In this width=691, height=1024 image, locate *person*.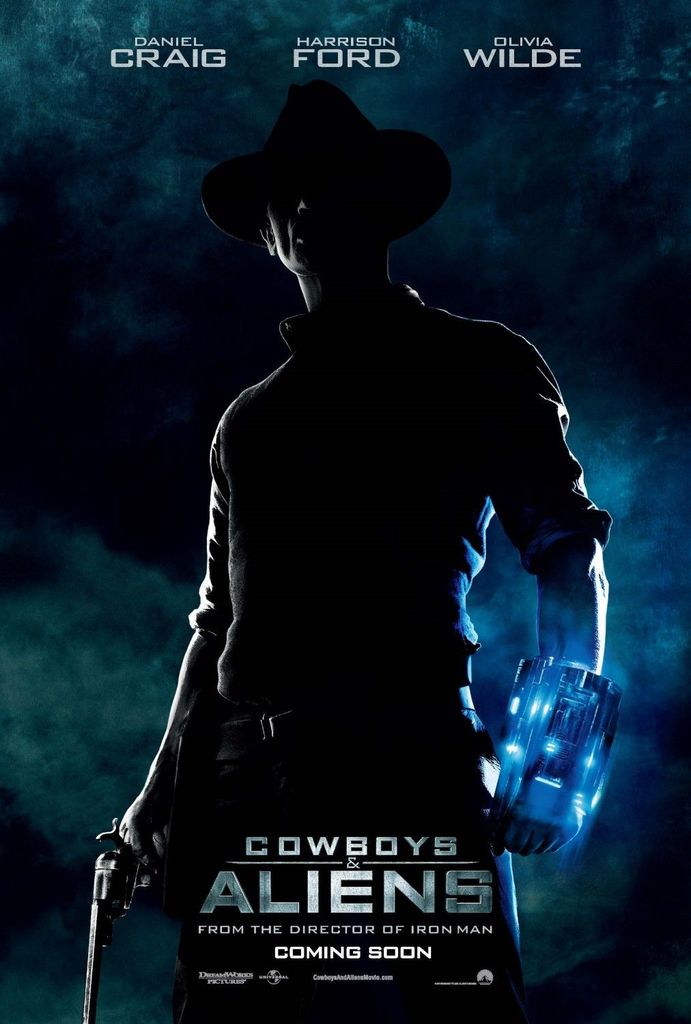
Bounding box: l=137, t=74, r=588, b=965.
